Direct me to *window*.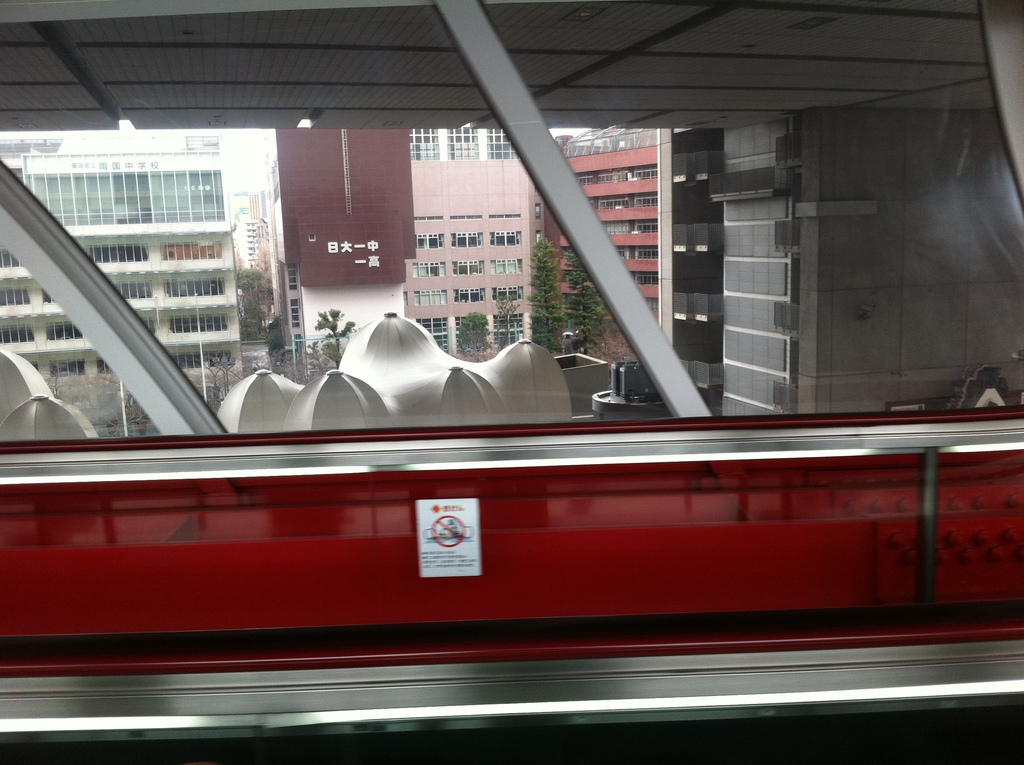
Direction: bbox=[453, 286, 484, 305].
